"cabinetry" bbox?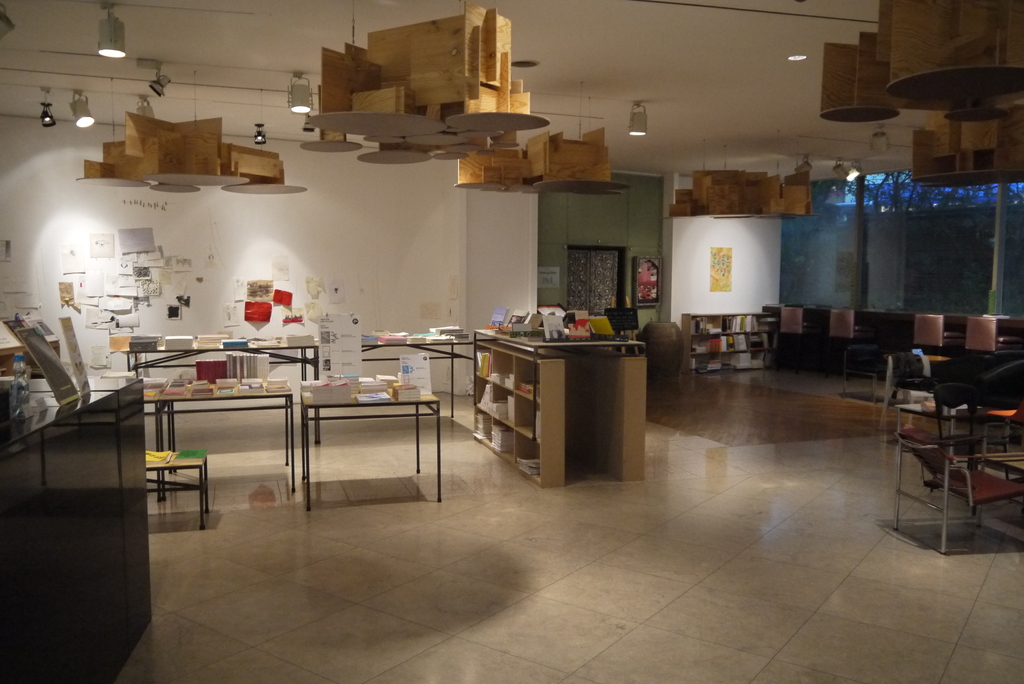
4:380:161:683
